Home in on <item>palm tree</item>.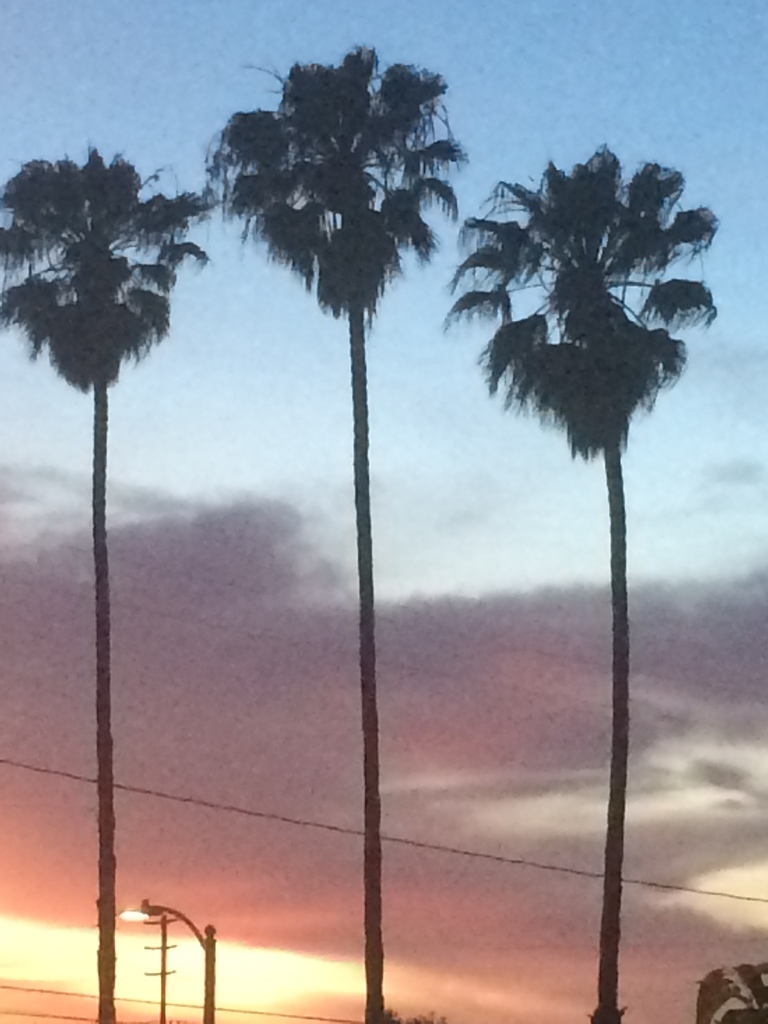
Homed in at rect(472, 187, 708, 879).
